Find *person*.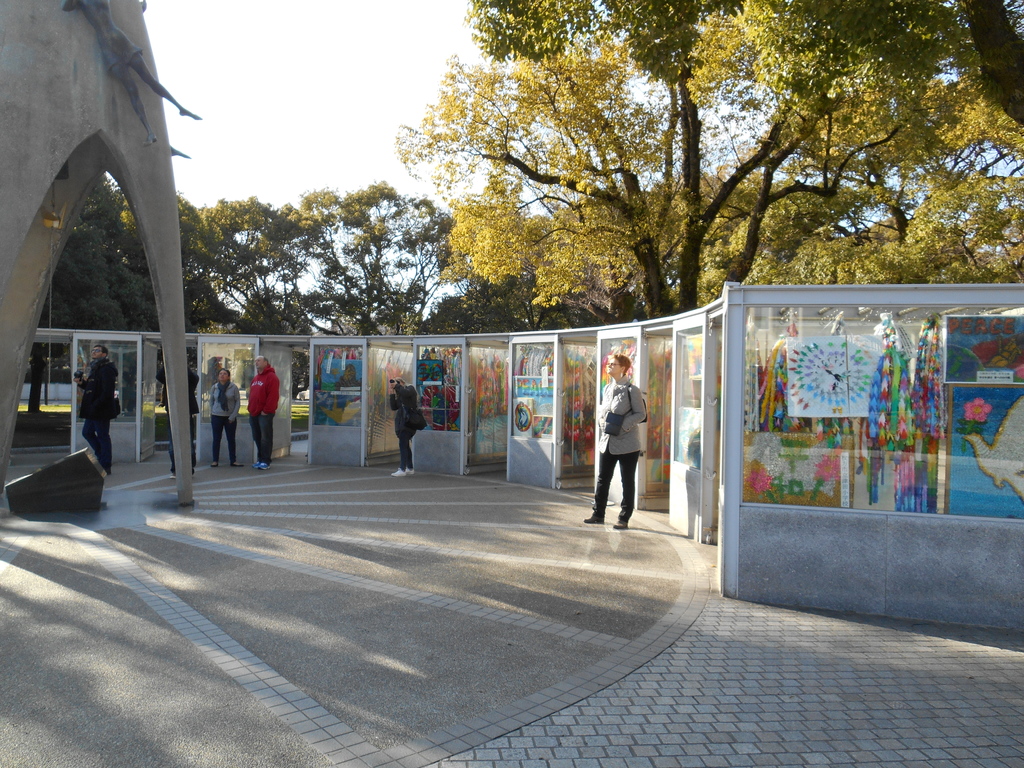
{"x1": 592, "y1": 376, "x2": 644, "y2": 539}.
